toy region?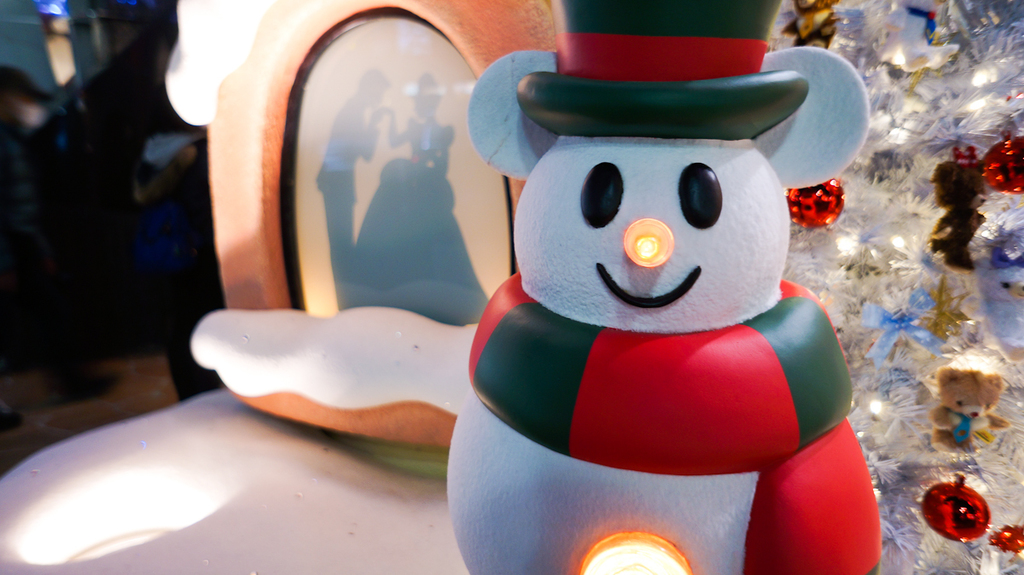
detection(782, 0, 839, 48)
